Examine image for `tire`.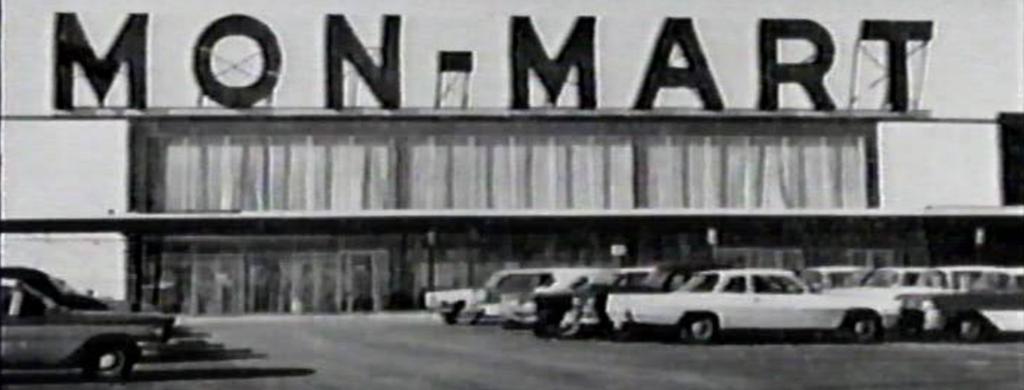
Examination result: {"left": 680, "top": 311, "right": 714, "bottom": 346}.
